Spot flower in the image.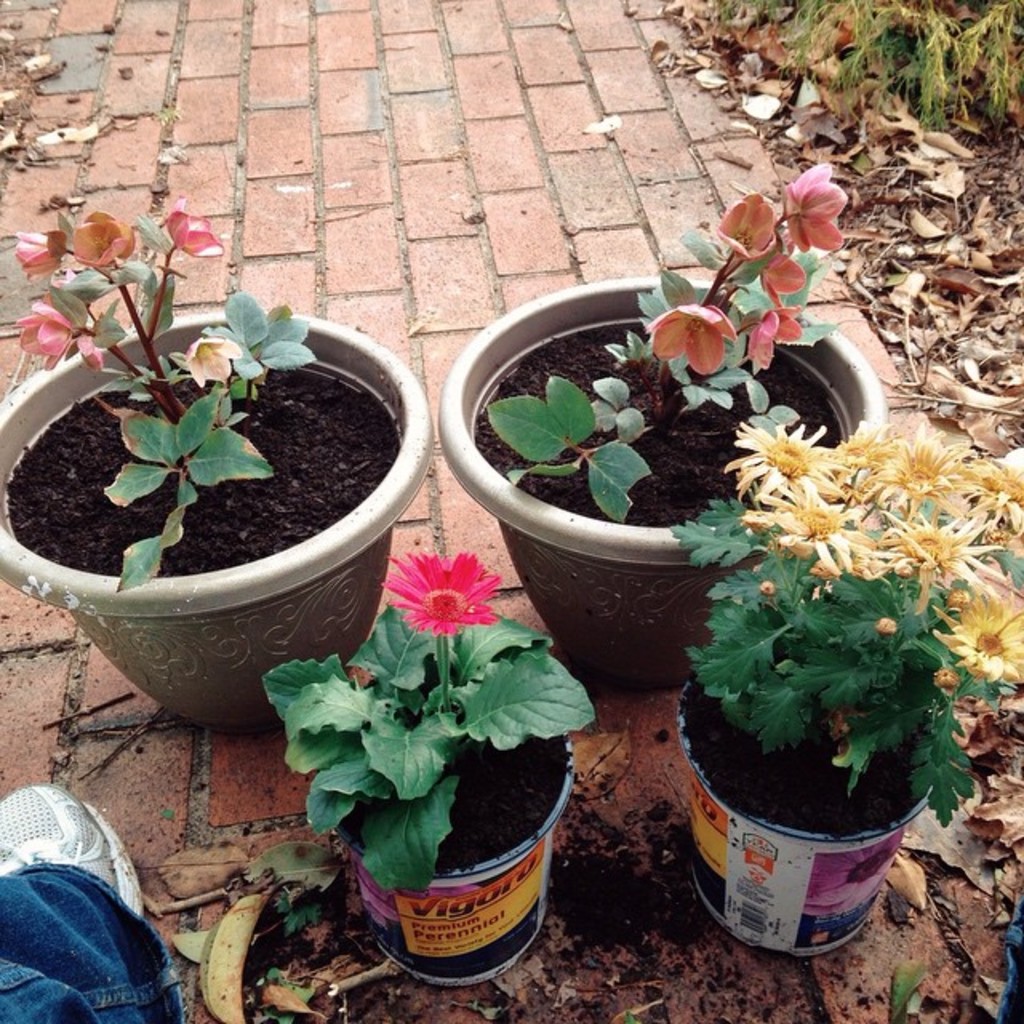
flower found at (640,299,733,381).
